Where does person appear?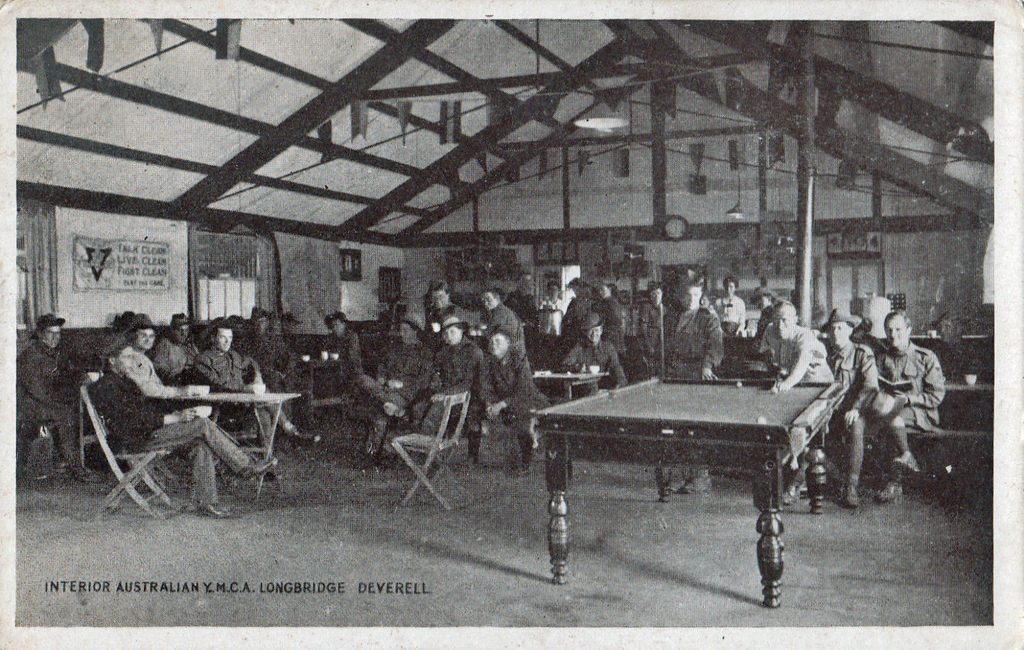
Appears at l=864, t=294, r=943, b=523.
